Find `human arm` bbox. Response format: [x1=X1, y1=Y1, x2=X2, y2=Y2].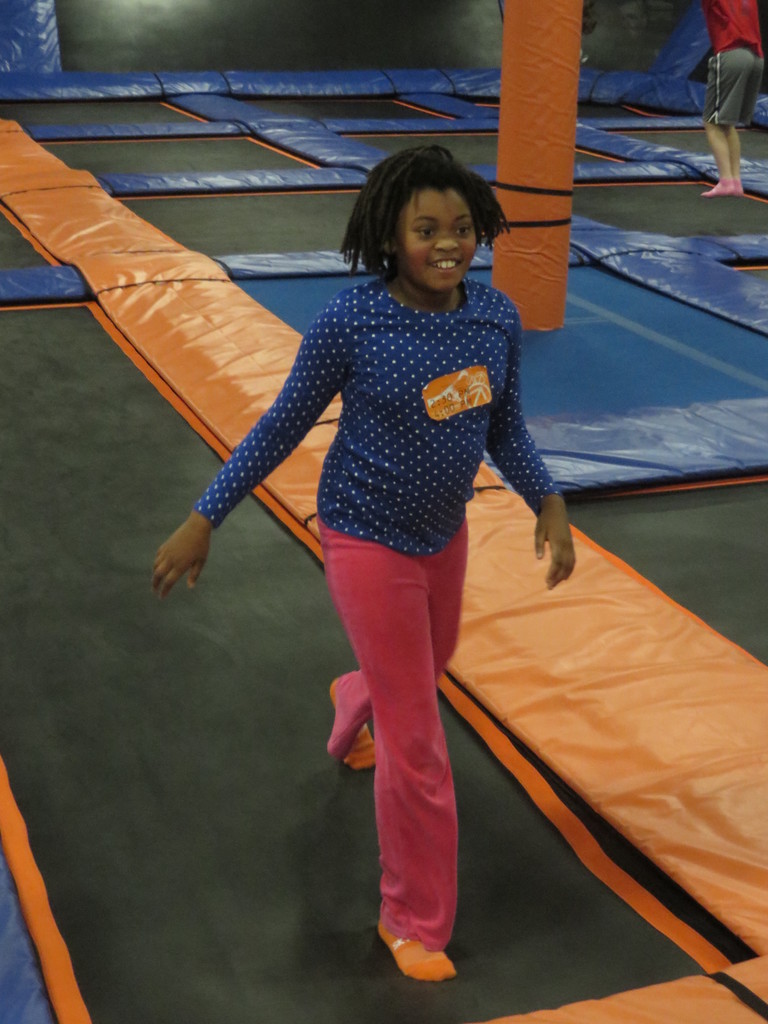
[x1=486, y1=303, x2=577, y2=592].
